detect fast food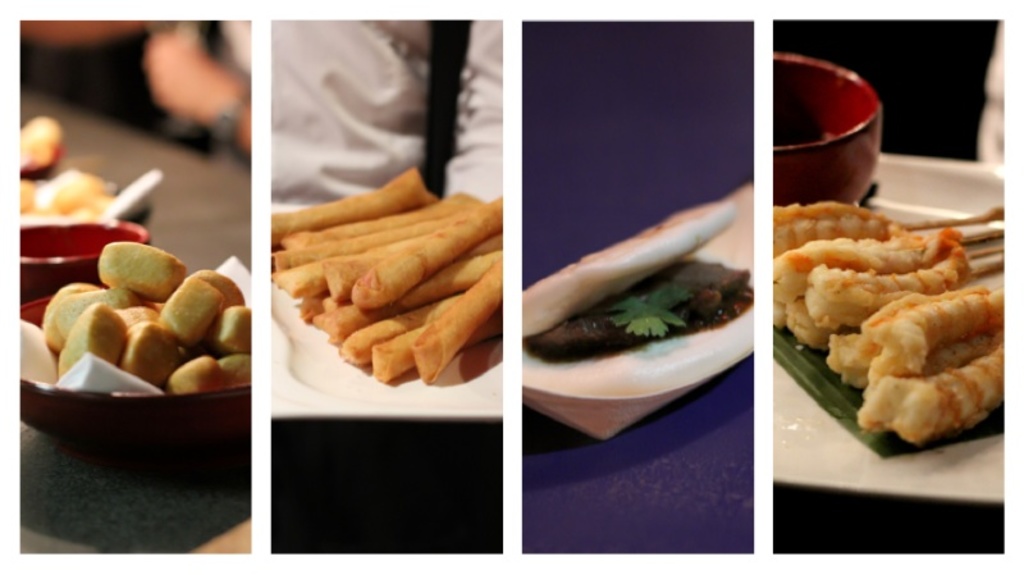
BBox(270, 155, 521, 384)
